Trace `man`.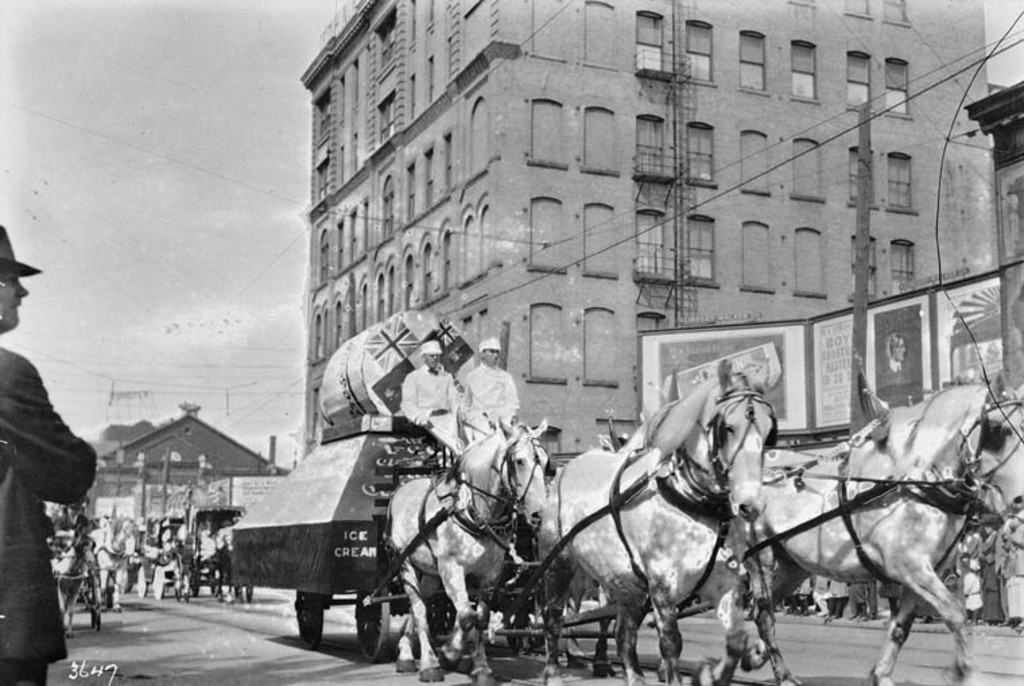
Traced to x1=1 y1=222 x2=97 y2=685.
